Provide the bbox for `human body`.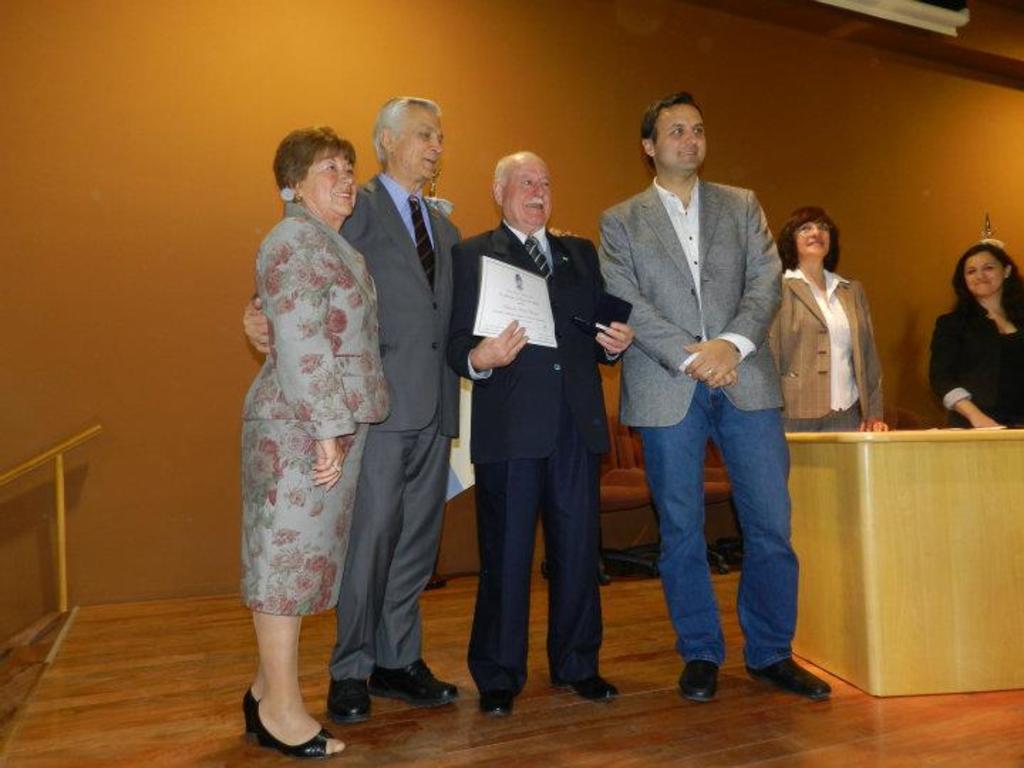
select_region(454, 208, 623, 725).
